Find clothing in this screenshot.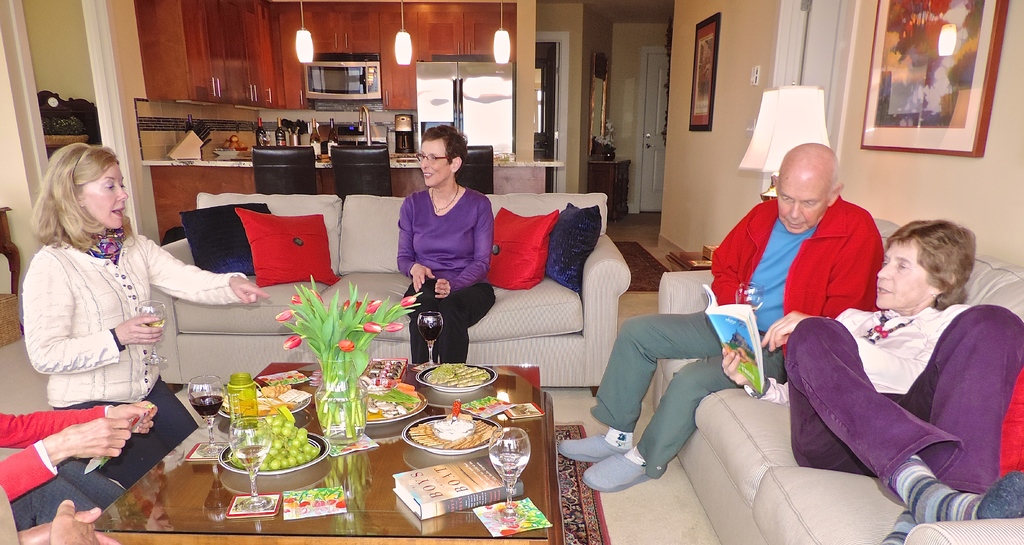
The bounding box for clothing is x1=388 y1=178 x2=496 y2=367.
